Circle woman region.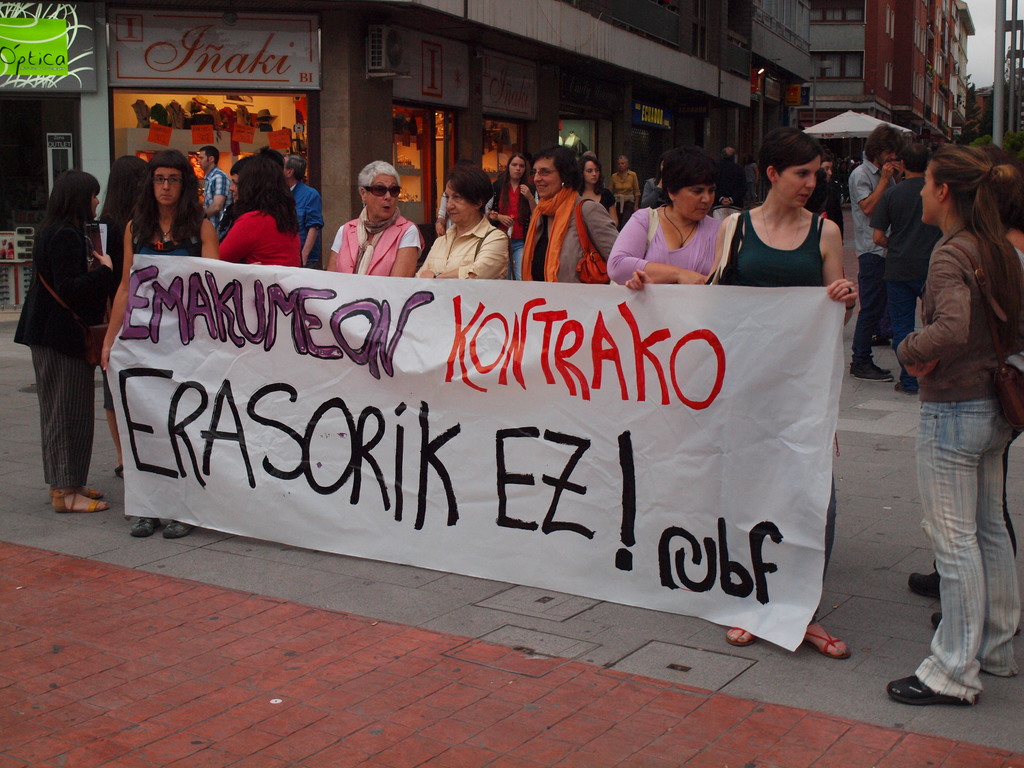
Region: l=580, t=156, r=620, b=226.
